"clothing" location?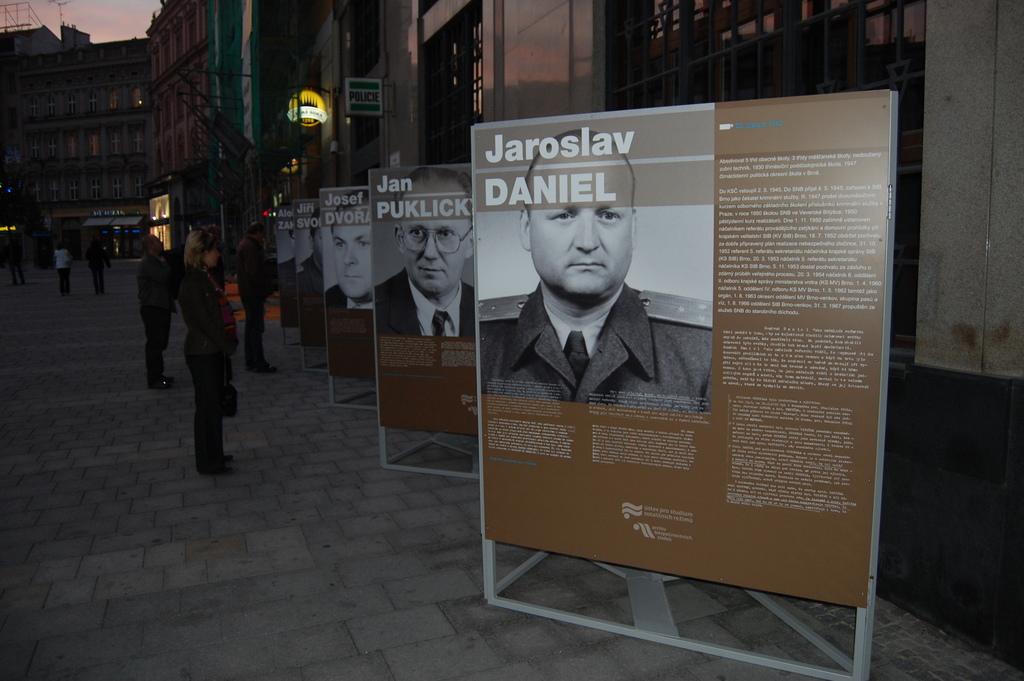
rect(6, 240, 26, 283)
